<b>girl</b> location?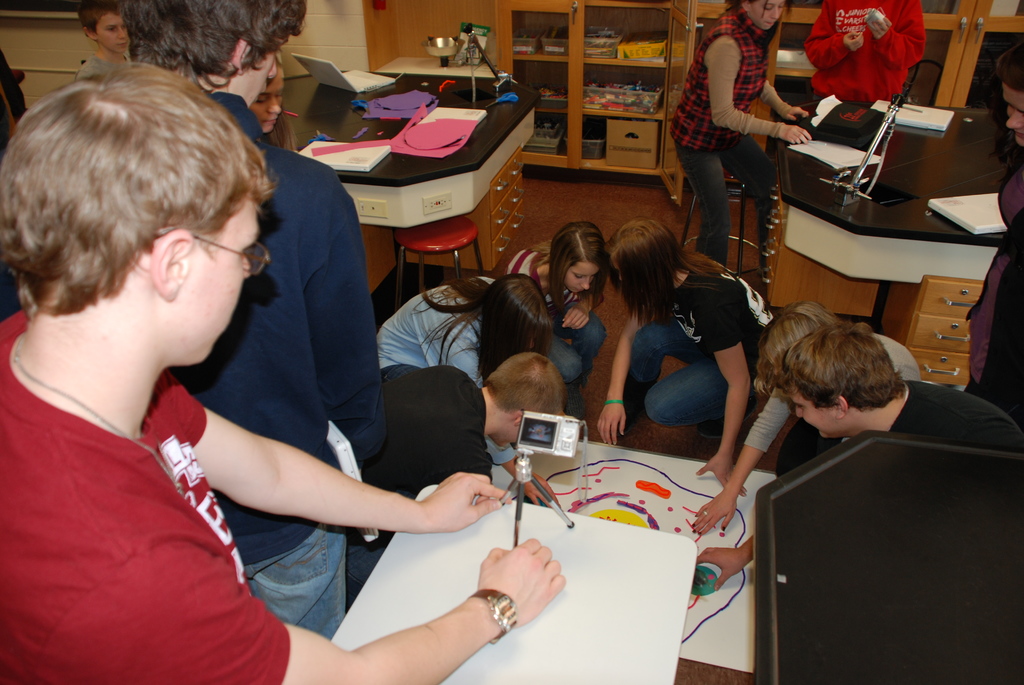
Rect(671, 0, 810, 263)
